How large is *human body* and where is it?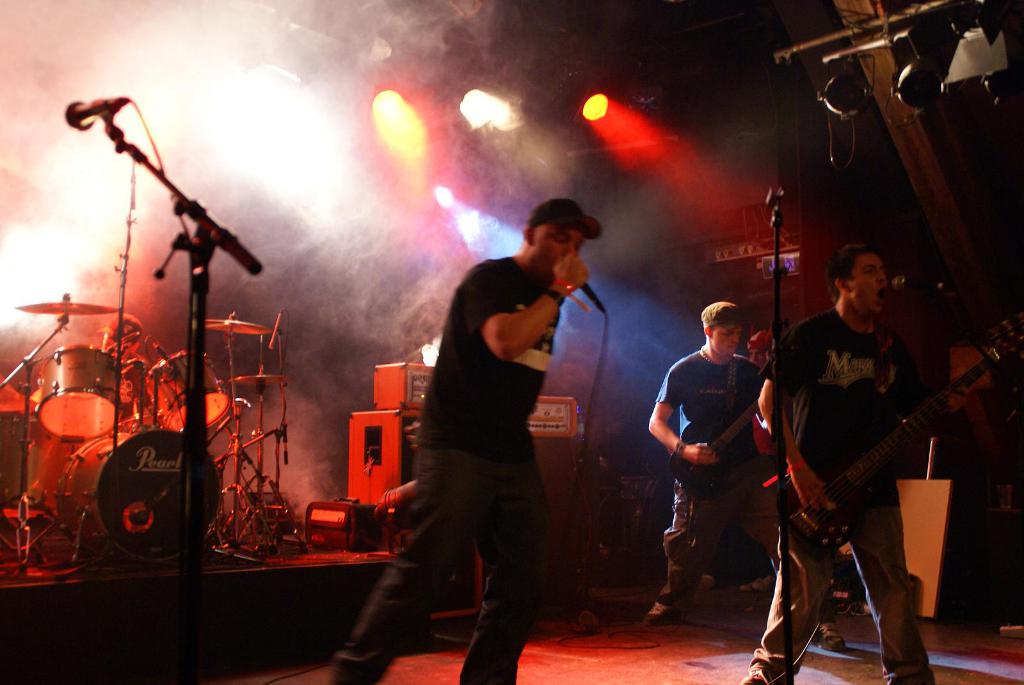
Bounding box: <region>650, 347, 764, 615</region>.
